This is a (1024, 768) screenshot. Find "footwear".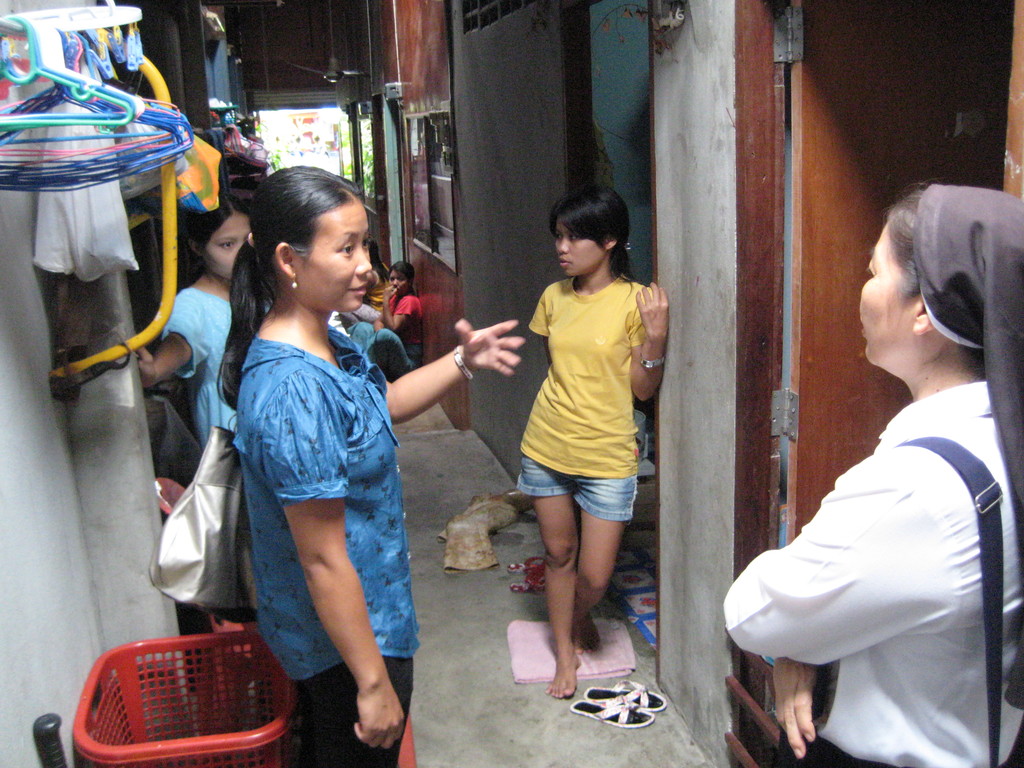
Bounding box: region(511, 575, 550, 597).
